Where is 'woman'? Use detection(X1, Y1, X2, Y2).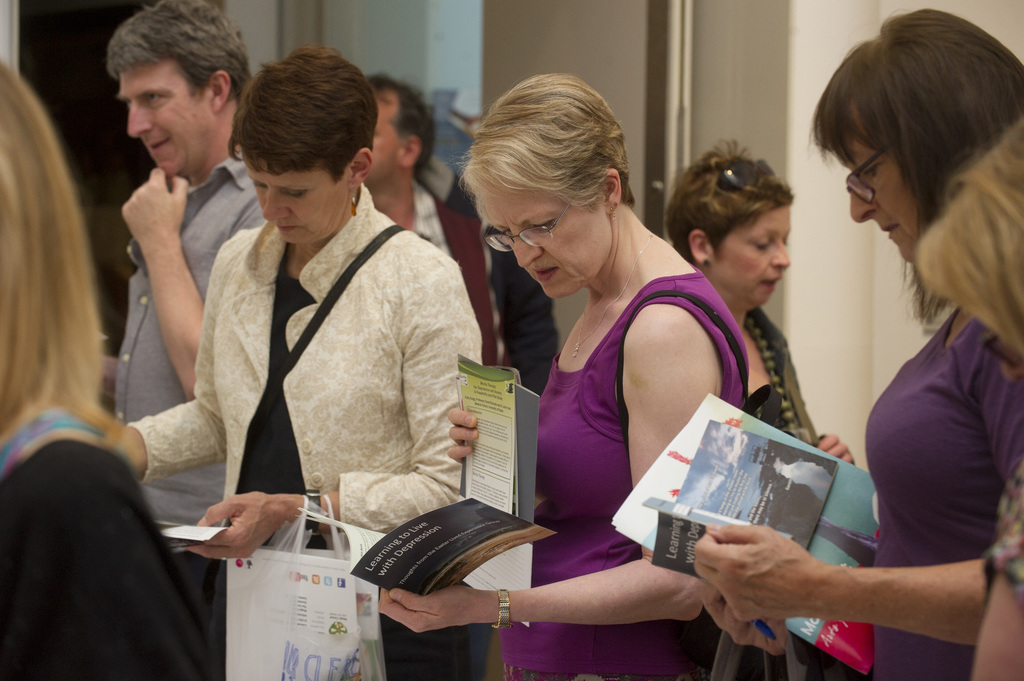
detection(0, 61, 229, 680).
